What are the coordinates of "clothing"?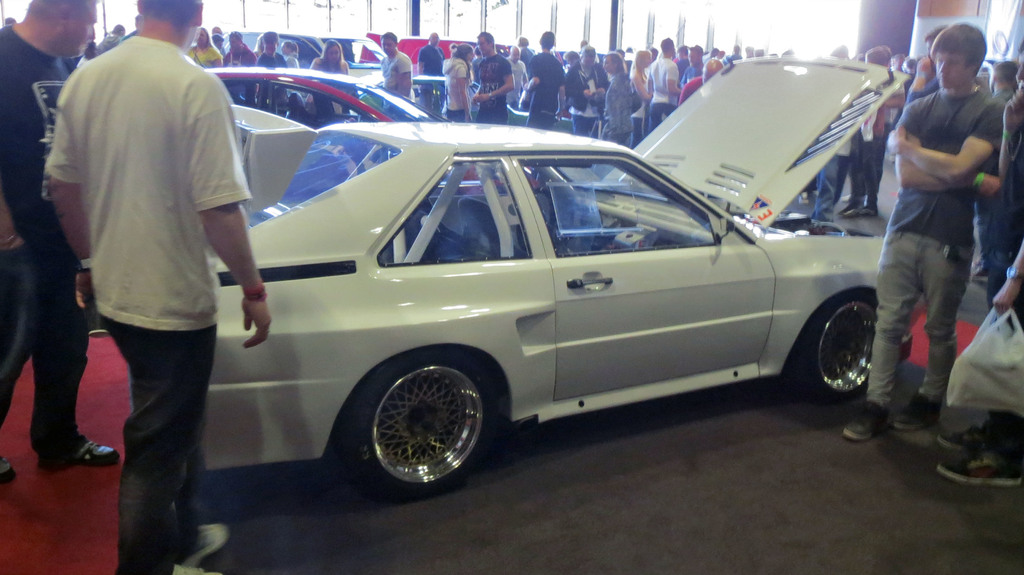
<region>0, 20, 84, 458</region>.
